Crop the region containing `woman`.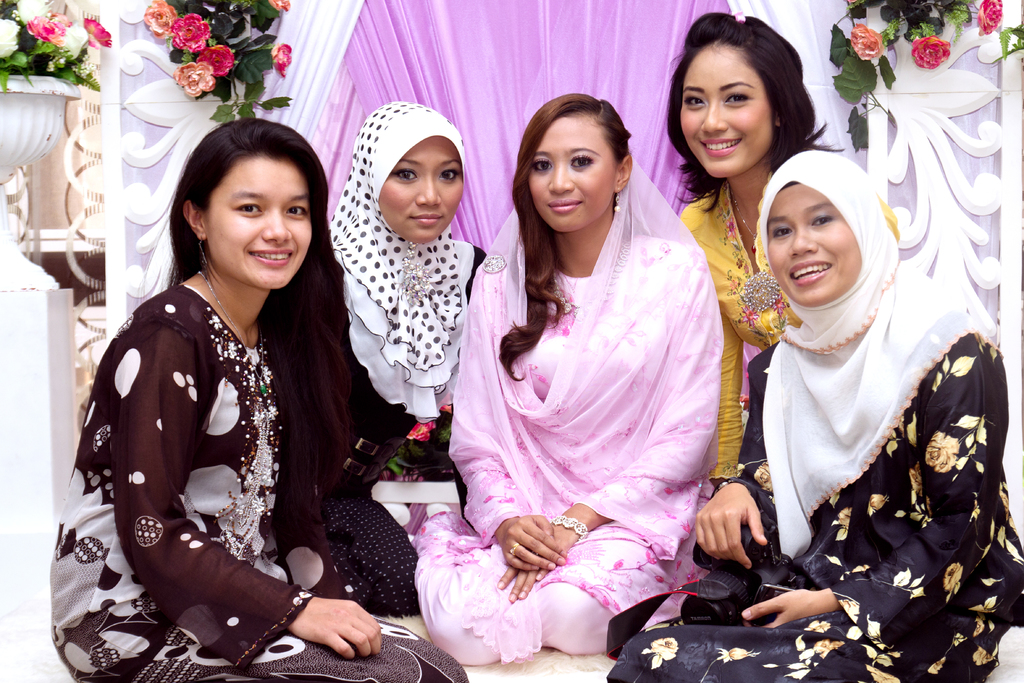
Crop region: [x1=604, y1=150, x2=1023, y2=681].
